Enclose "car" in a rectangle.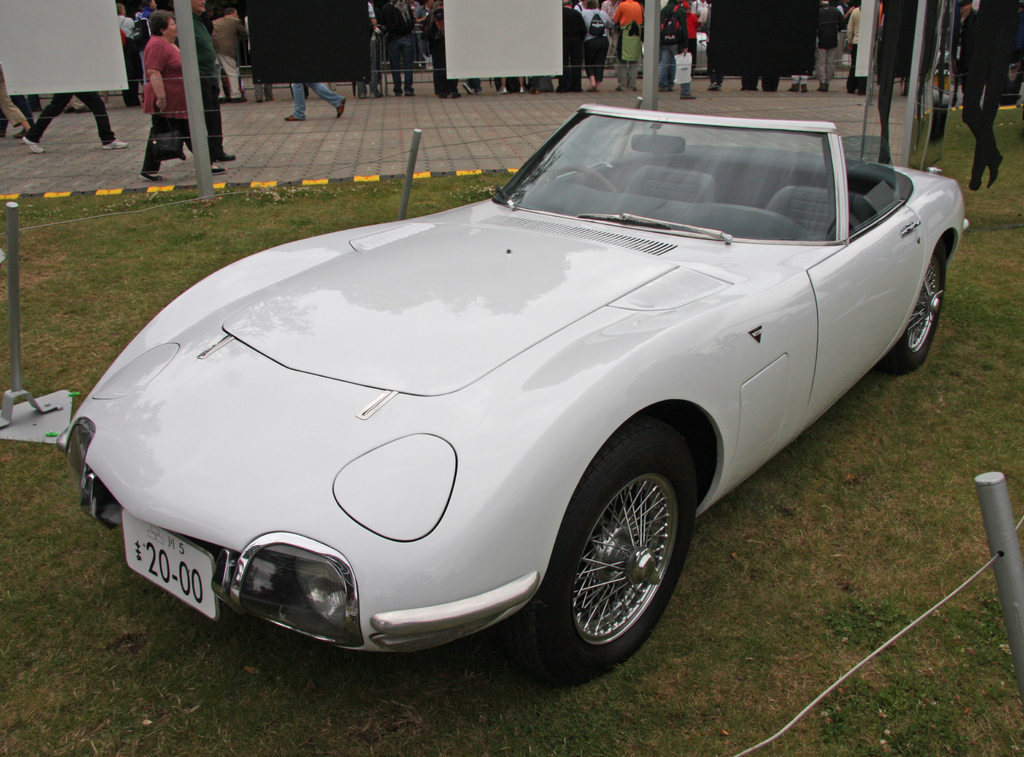
box=[58, 103, 970, 675].
